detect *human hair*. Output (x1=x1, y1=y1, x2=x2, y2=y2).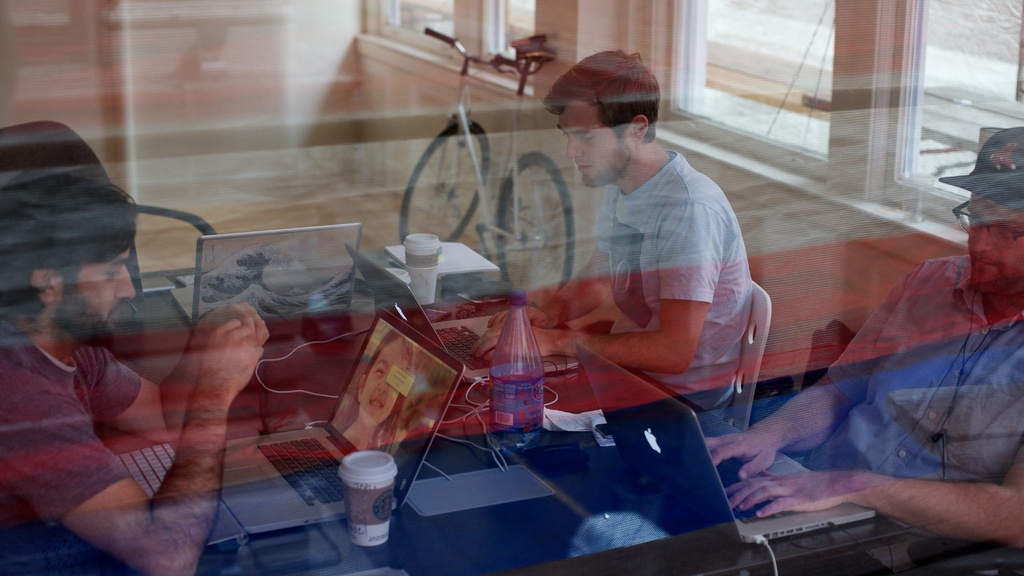
(x1=551, y1=49, x2=669, y2=164).
